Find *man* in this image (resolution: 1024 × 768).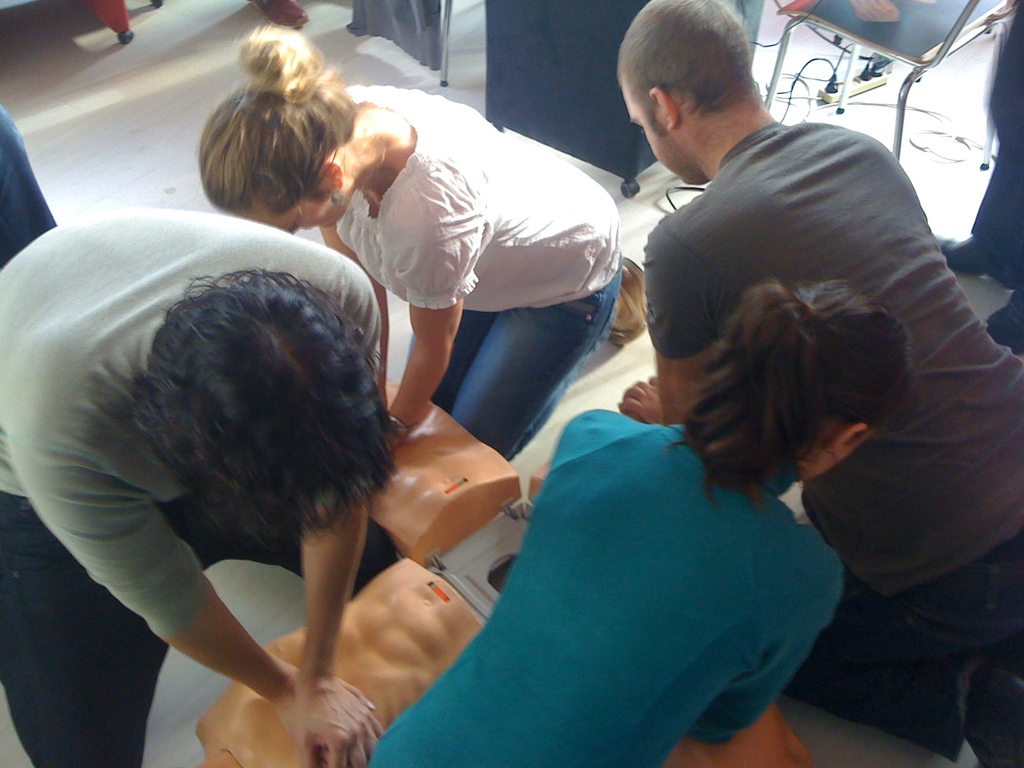
<box>0,207,399,767</box>.
